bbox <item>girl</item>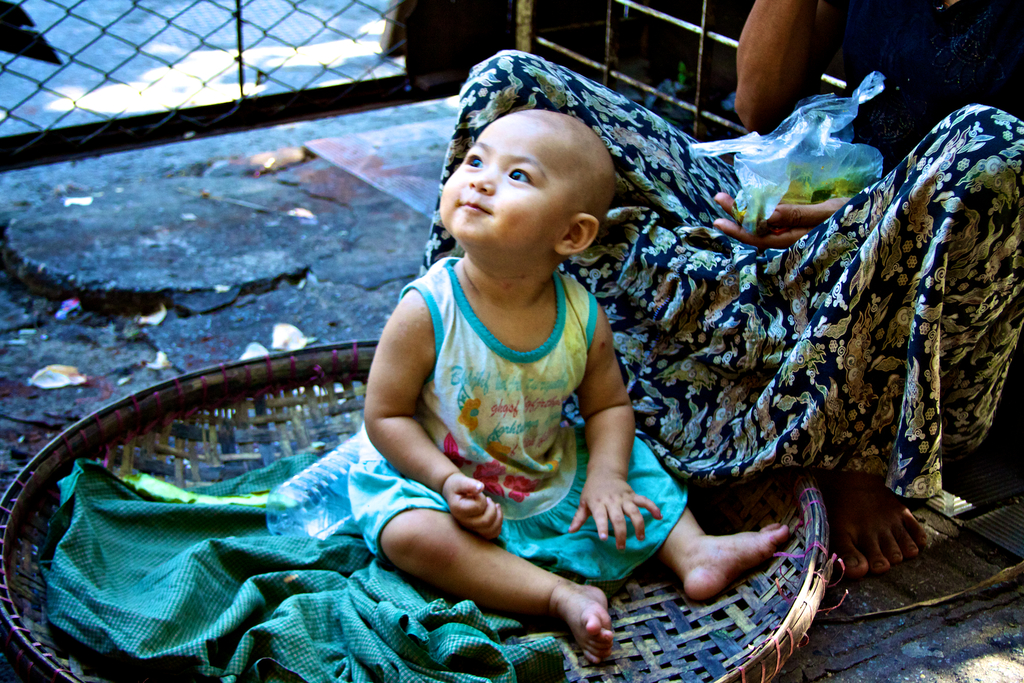
detection(342, 101, 798, 657)
